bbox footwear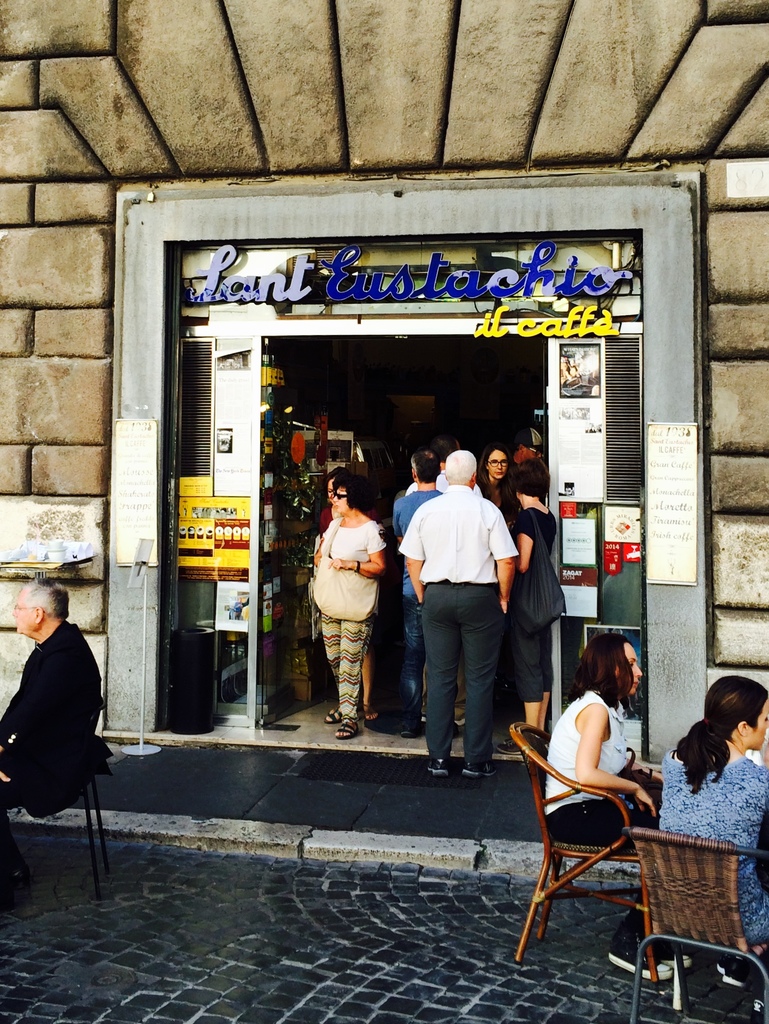
(429, 756, 443, 774)
